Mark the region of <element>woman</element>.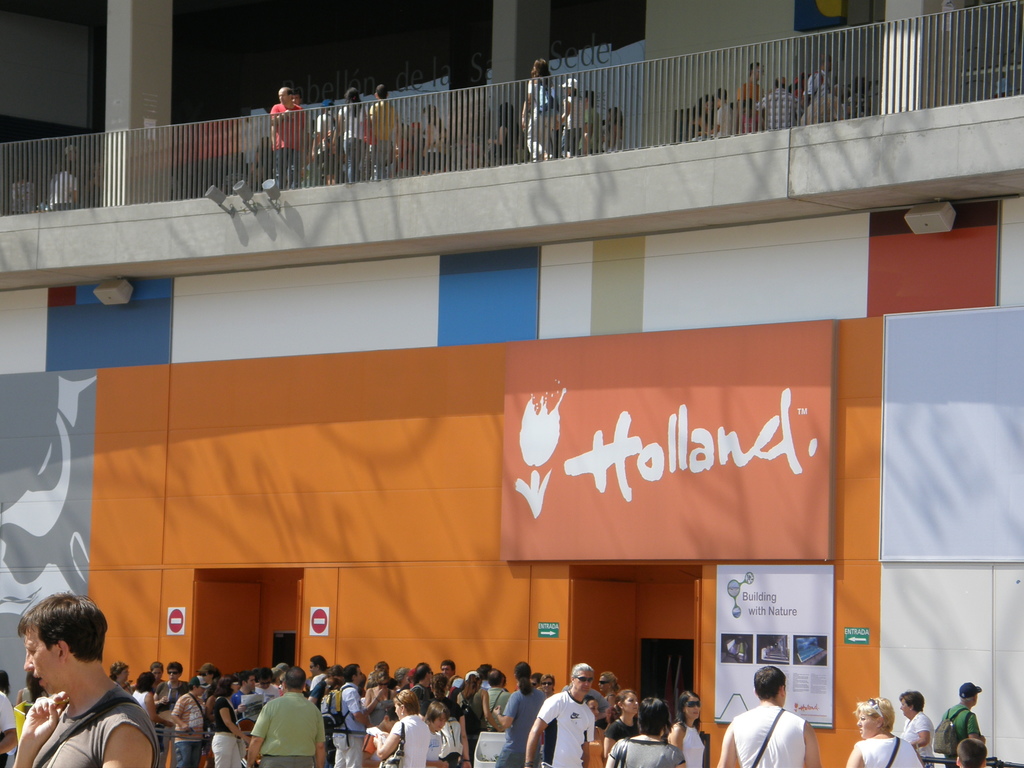
Region: l=477, t=102, r=516, b=170.
